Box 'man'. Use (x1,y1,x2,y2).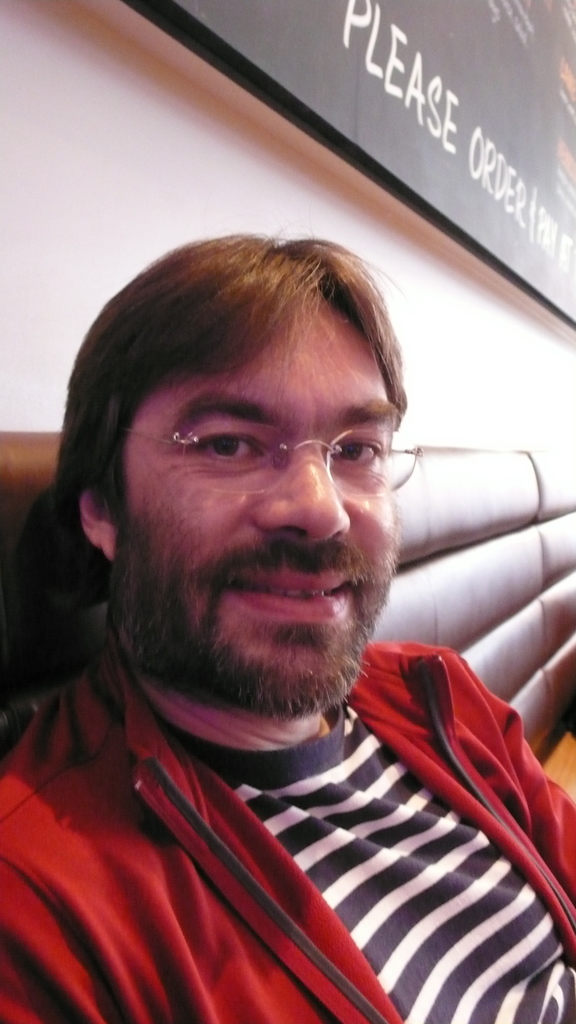
(0,201,559,1002).
